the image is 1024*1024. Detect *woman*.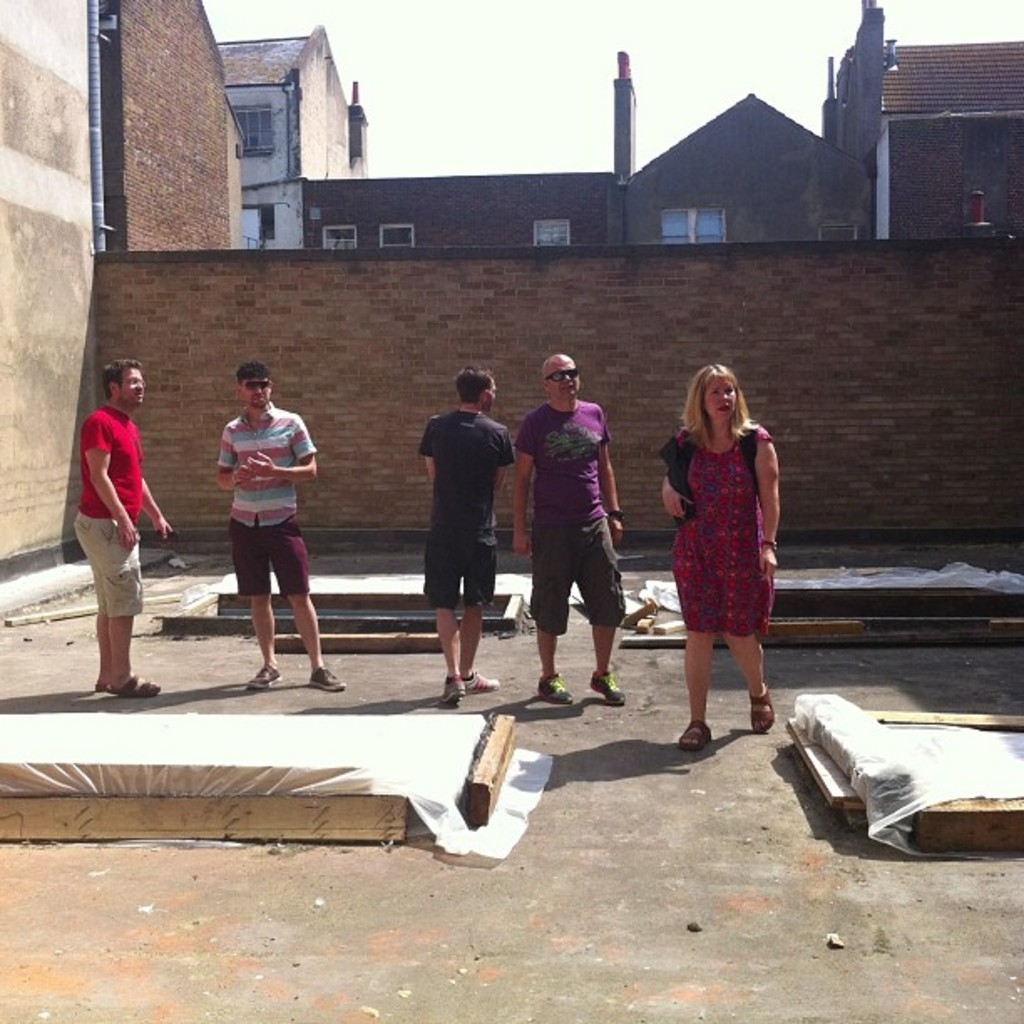
Detection: <region>663, 345, 795, 726</region>.
